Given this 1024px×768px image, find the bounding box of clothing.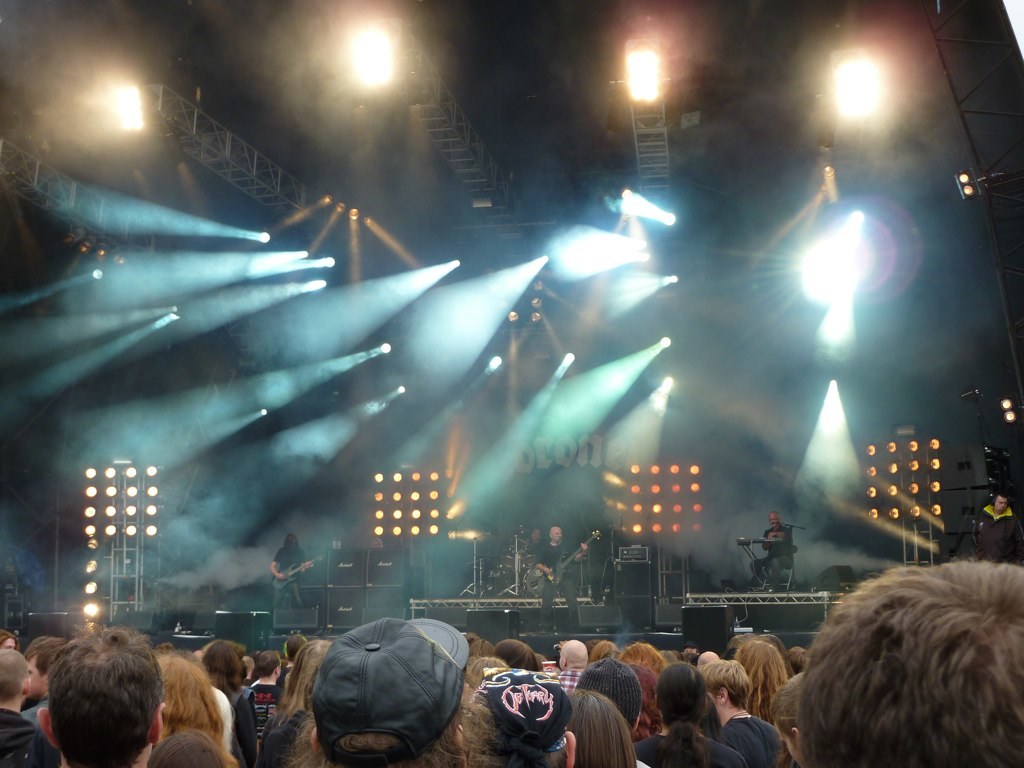
x1=16, y1=691, x2=54, y2=726.
